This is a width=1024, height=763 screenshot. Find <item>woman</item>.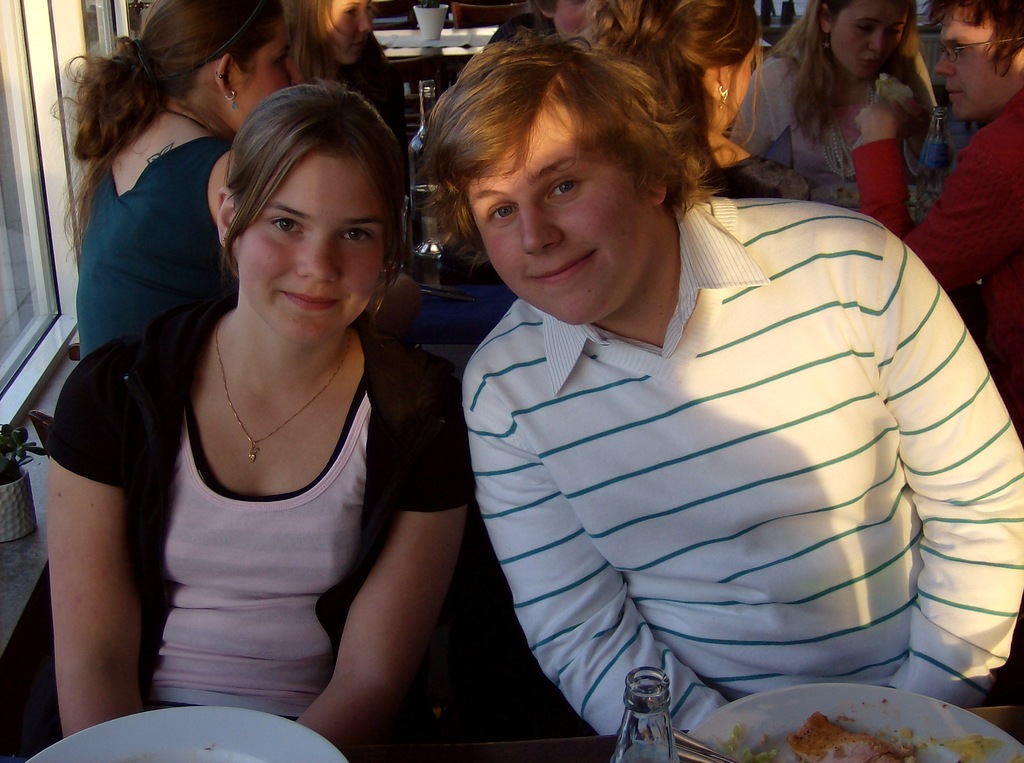
Bounding box: region(720, 0, 940, 186).
